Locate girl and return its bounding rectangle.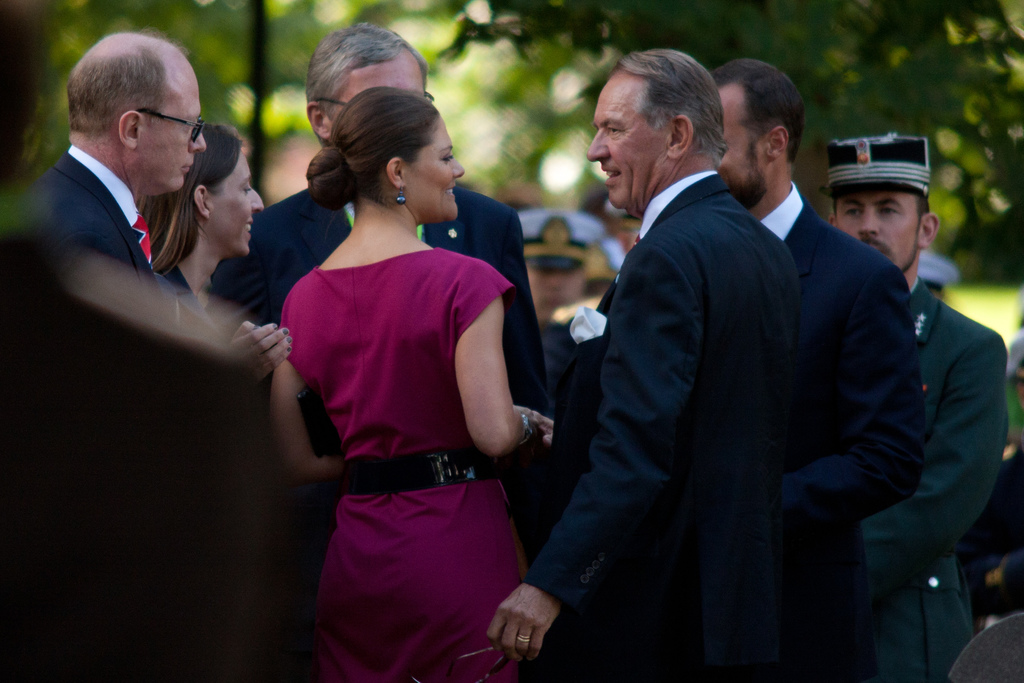
rect(141, 120, 291, 378).
